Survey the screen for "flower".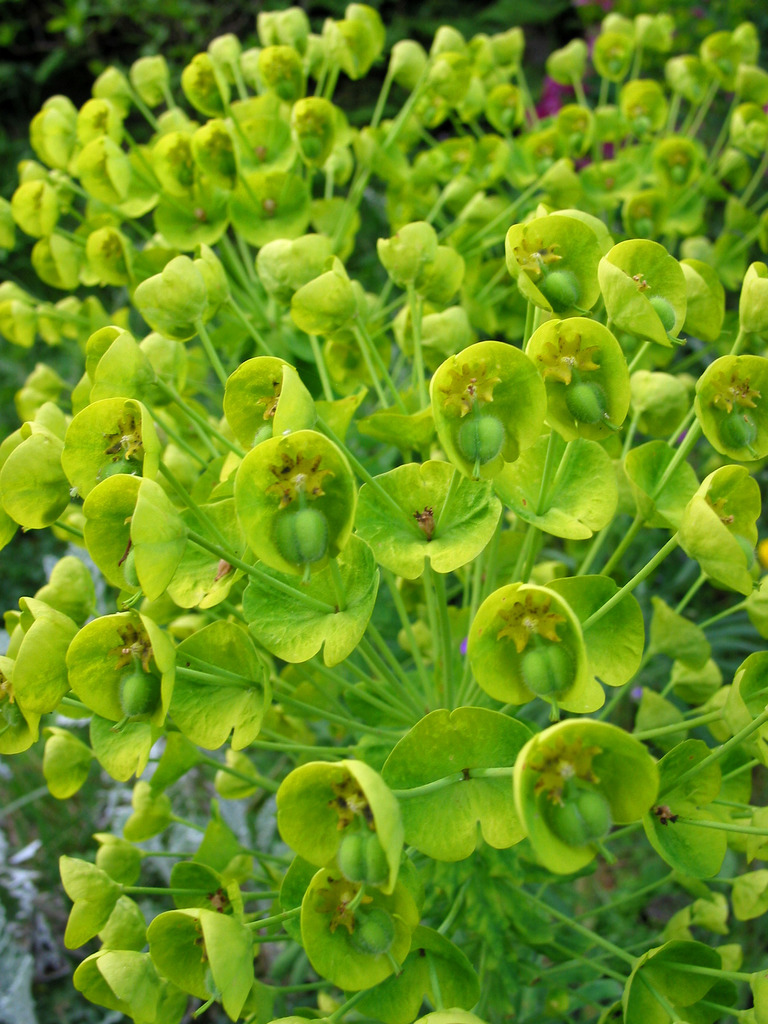
Survey found: (left=280, top=757, right=397, bottom=876).
